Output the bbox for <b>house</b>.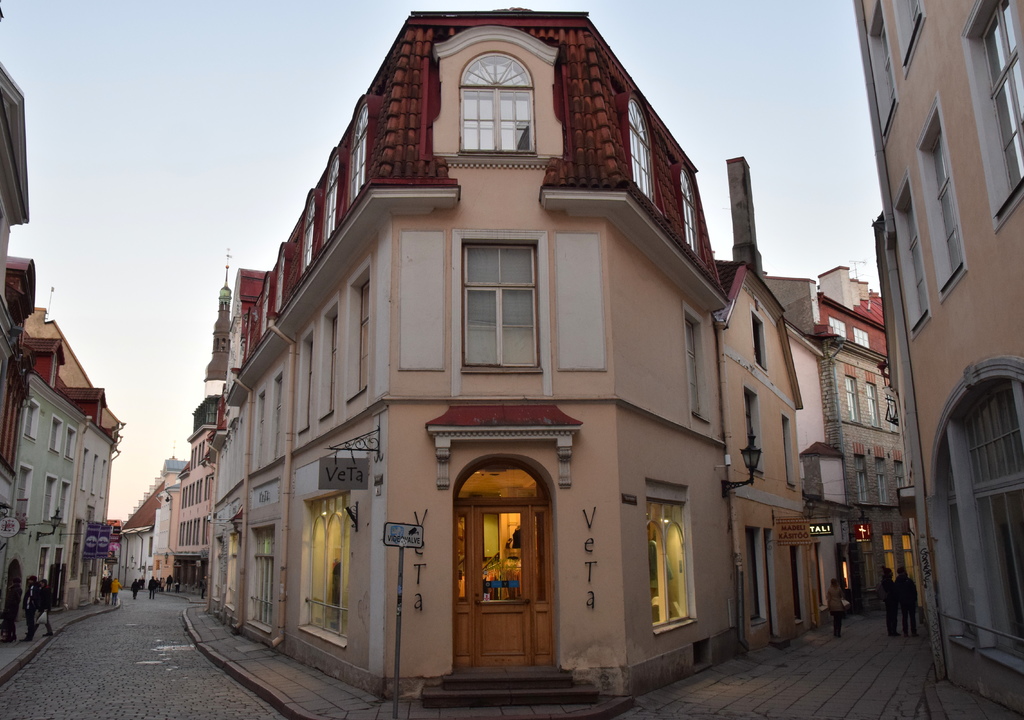
[x1=108, y1=247, x2=229, y2=613].
